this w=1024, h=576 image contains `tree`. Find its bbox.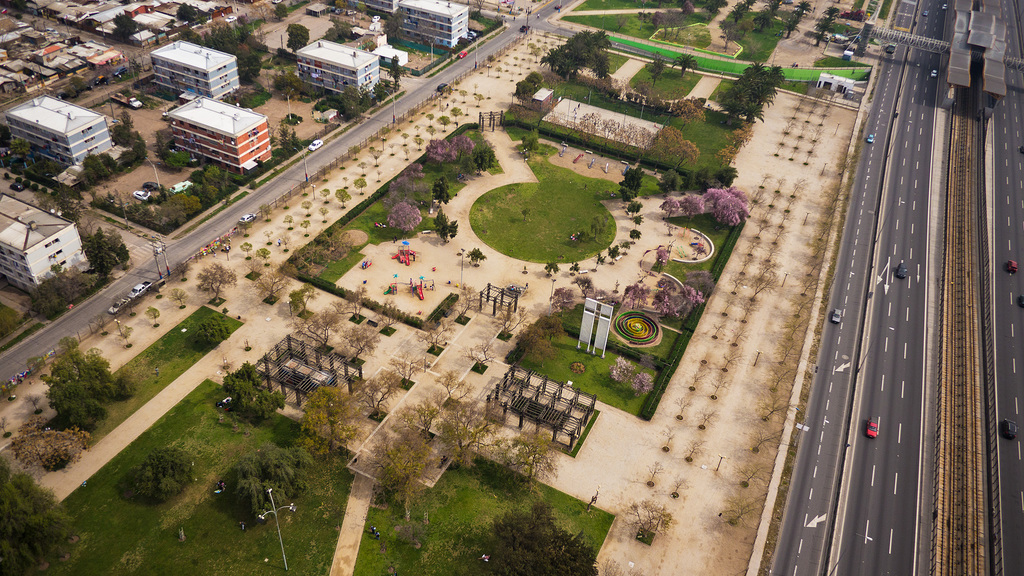
region(607, 355, 635, 382).
